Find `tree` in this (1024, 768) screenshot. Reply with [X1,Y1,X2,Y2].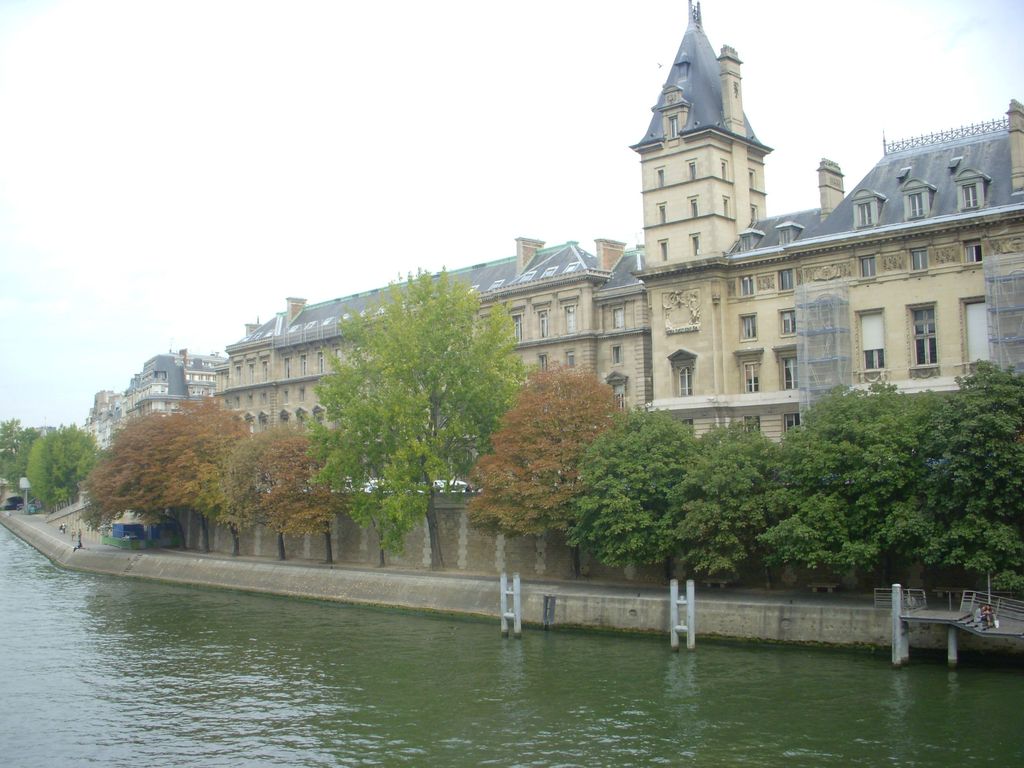
[323,280,525,541].
